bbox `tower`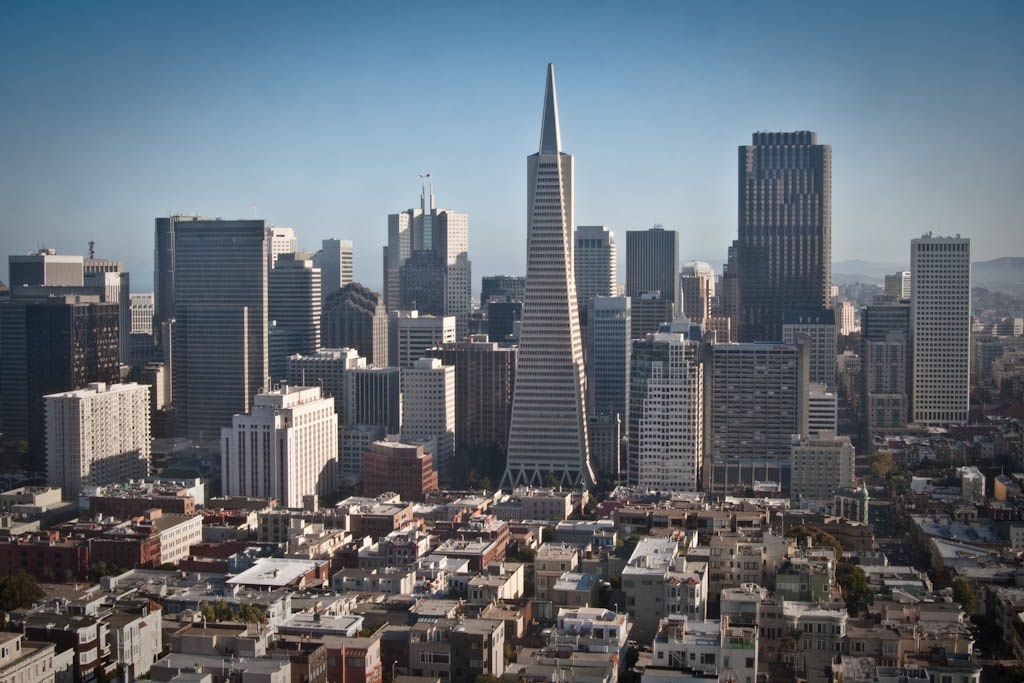
select_region(715, 332, 807, 493)
